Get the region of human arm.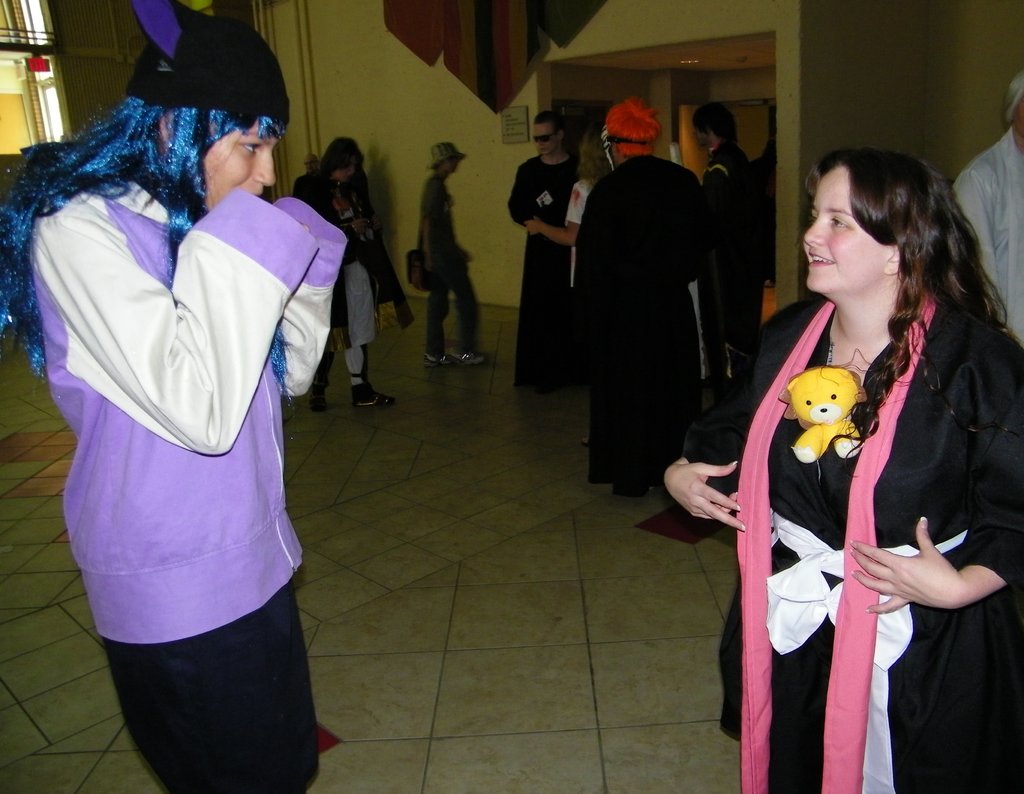
451 229 476 280.
